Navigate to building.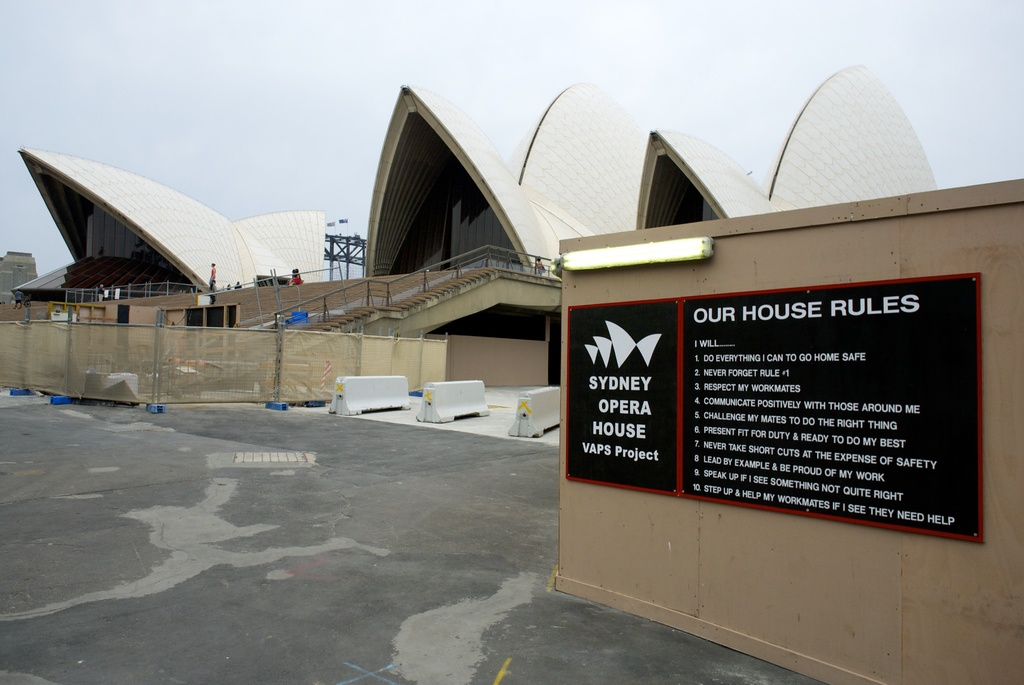
Navigation target: <box>0,248,36,303</box>.
